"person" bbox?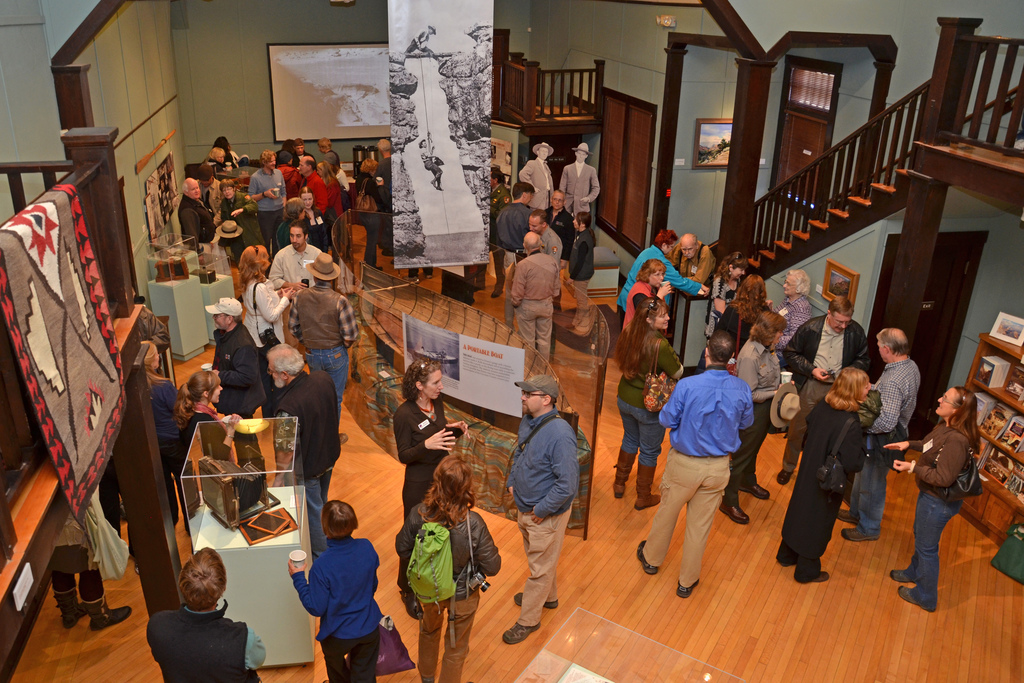
[left=780, top=295, right=879, bottom=488]
